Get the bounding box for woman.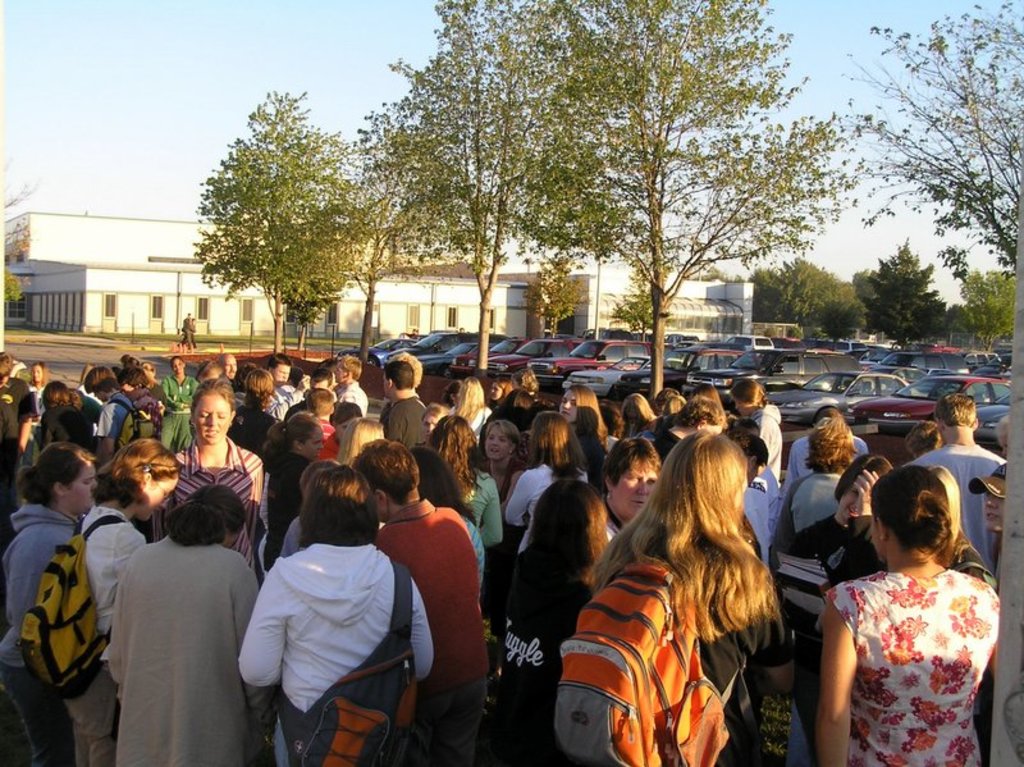
[left=502, top=415, right=588, bottom=557].
